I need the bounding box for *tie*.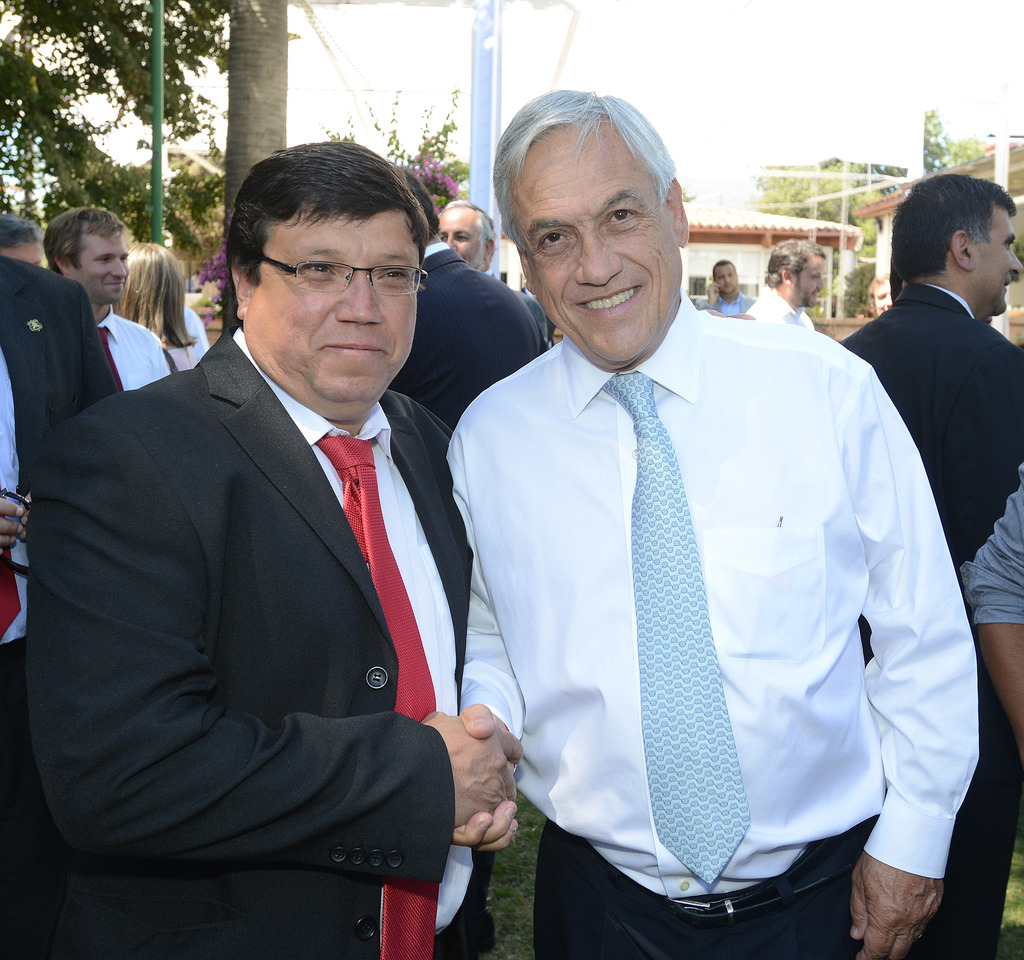
Here it is: <box>94,321,127,393</box>.
